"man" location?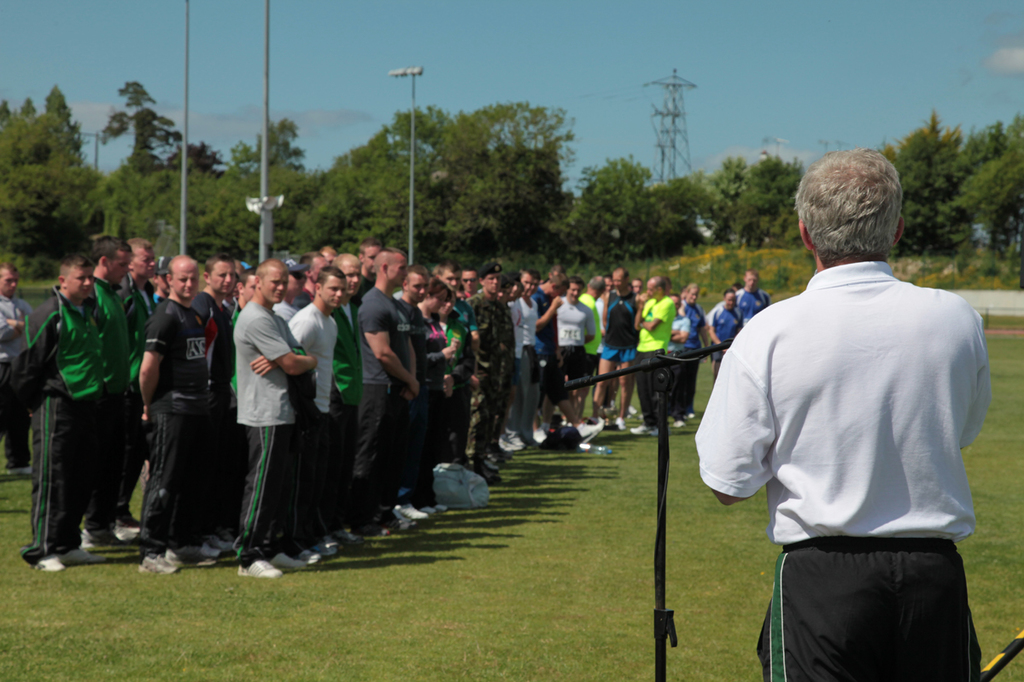
450,253,477,306
